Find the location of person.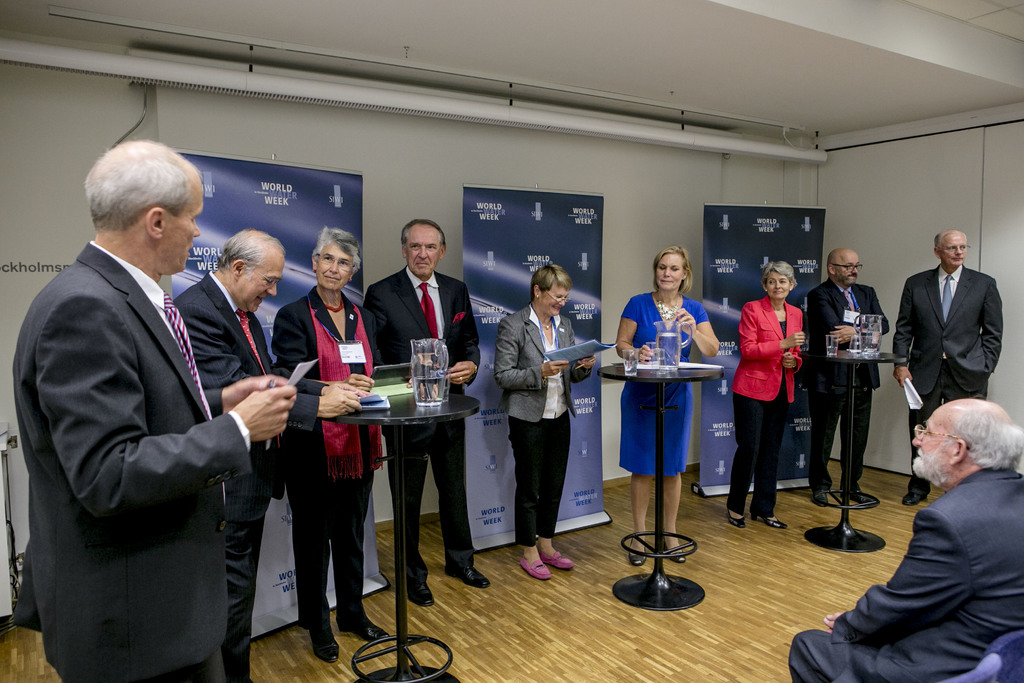
Location: Rect(787, 397, 1023, 682).
